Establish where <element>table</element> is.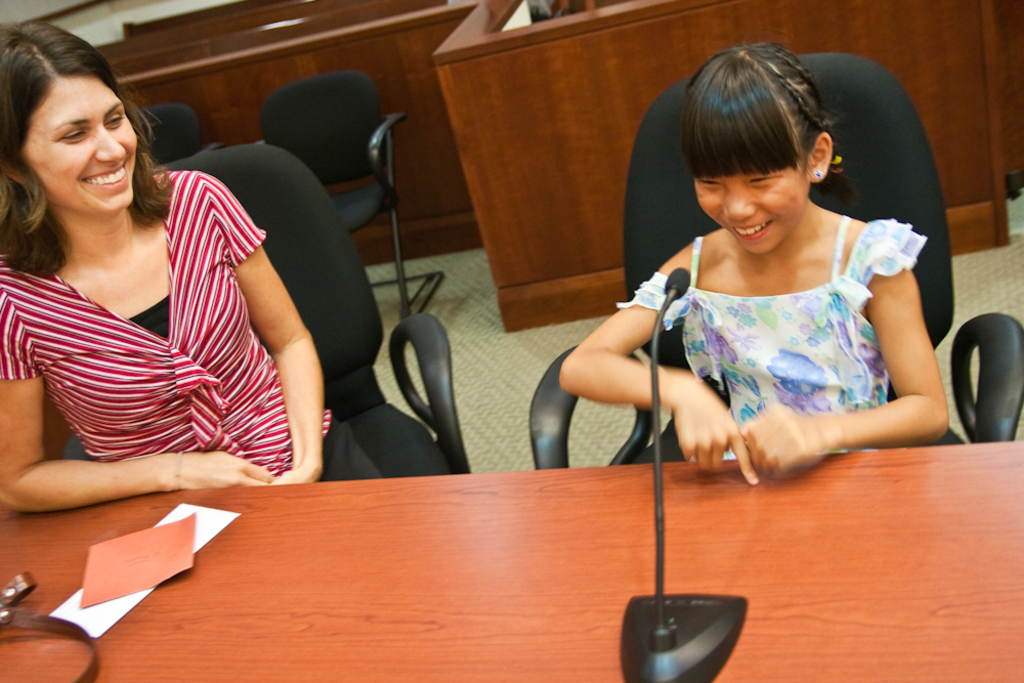
Established at 0:436:1023:682.
